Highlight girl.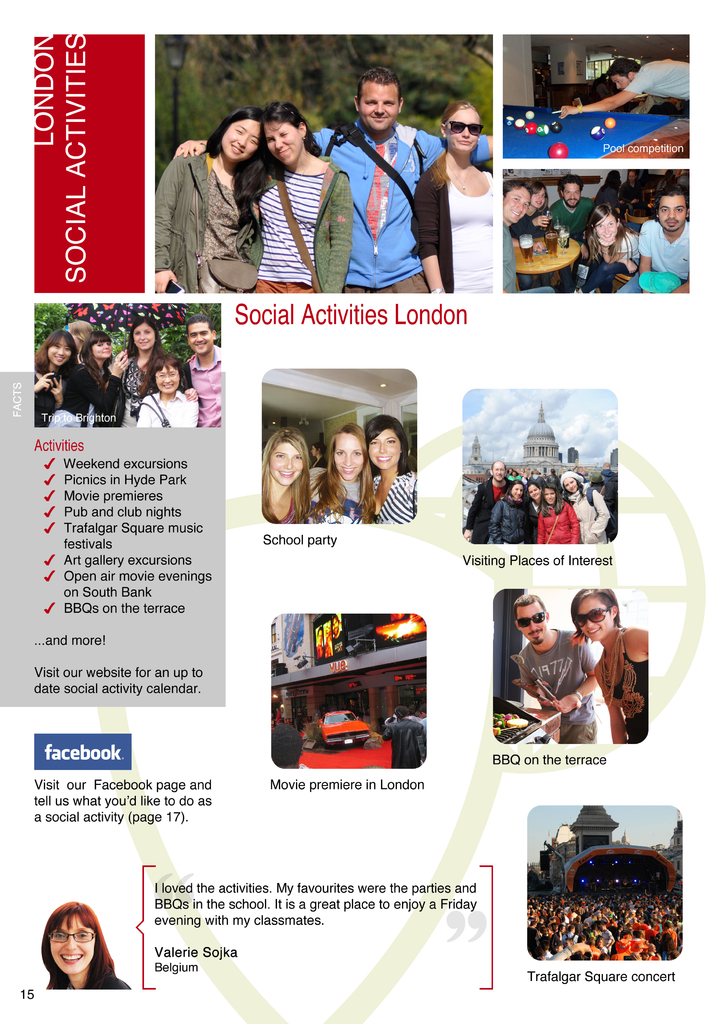
Highlighted region: crop(33, 332, 77, 426).
